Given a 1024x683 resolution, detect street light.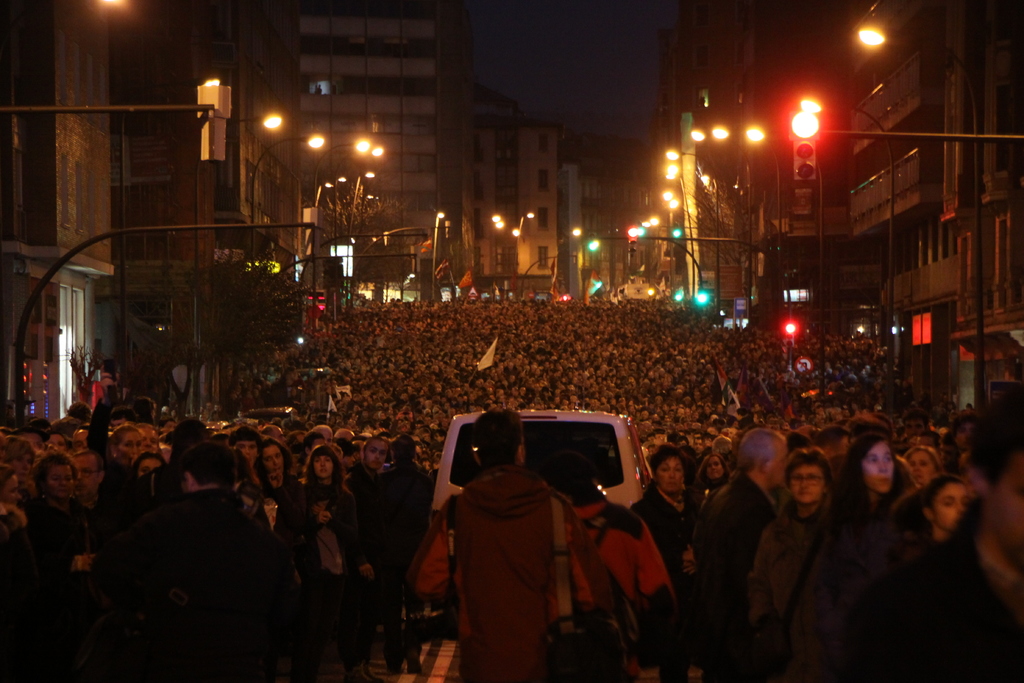
{"x1": 428, "y1": 208, "x2": 447, "y2": 298}.
